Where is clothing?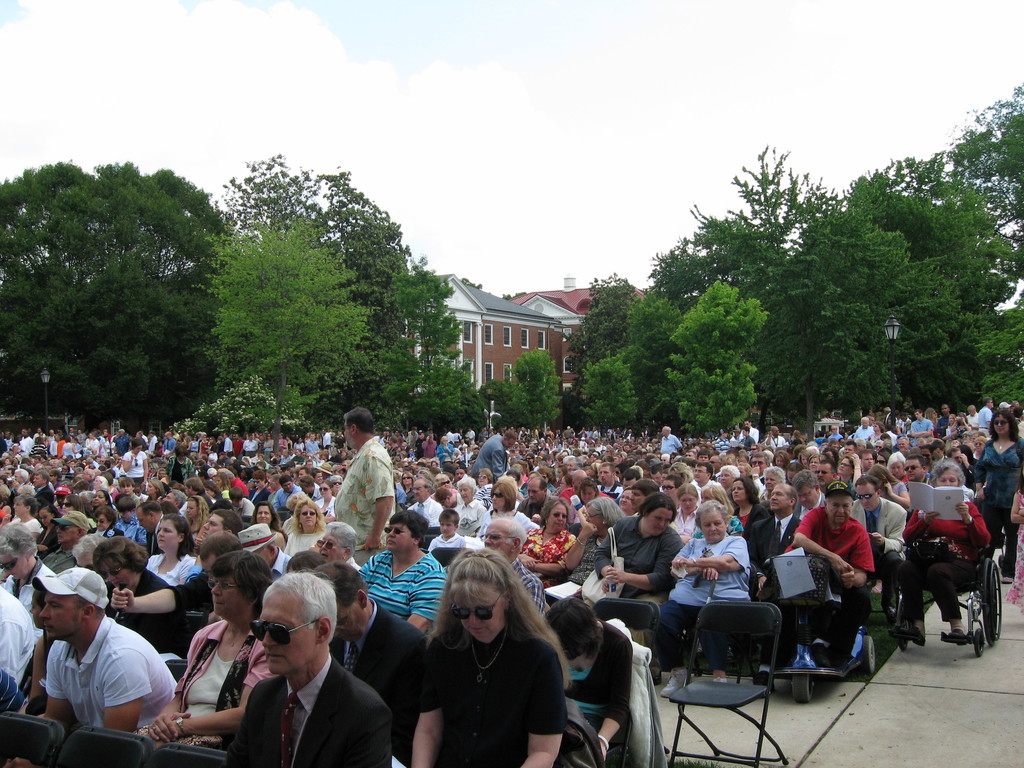
[906,500,991,621].
